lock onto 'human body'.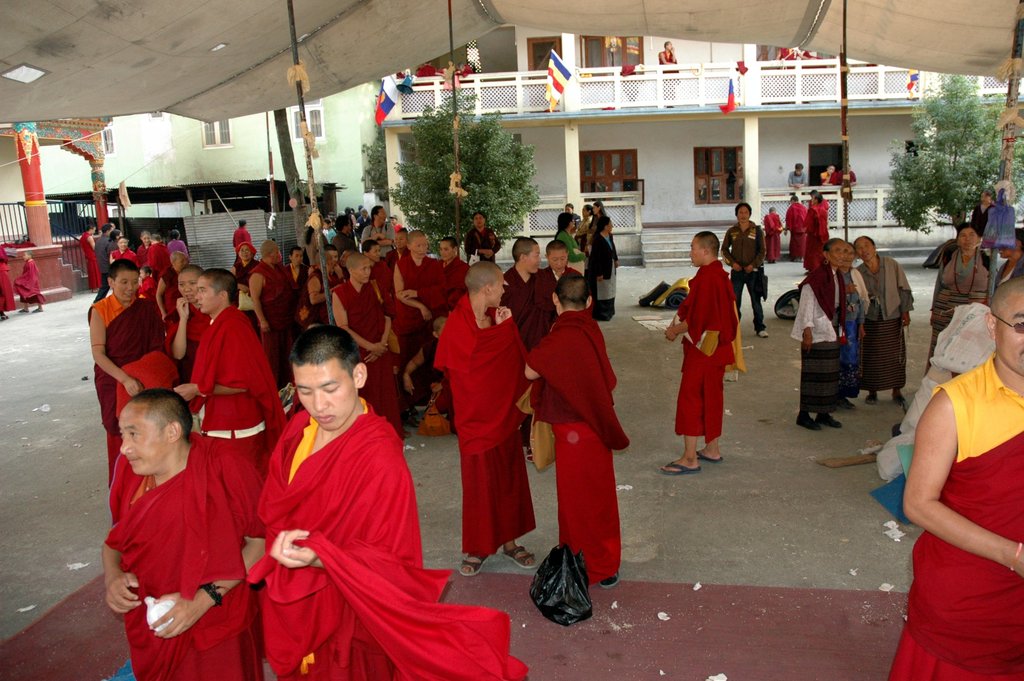
Locked: box=[662, 227, 745, 473].
